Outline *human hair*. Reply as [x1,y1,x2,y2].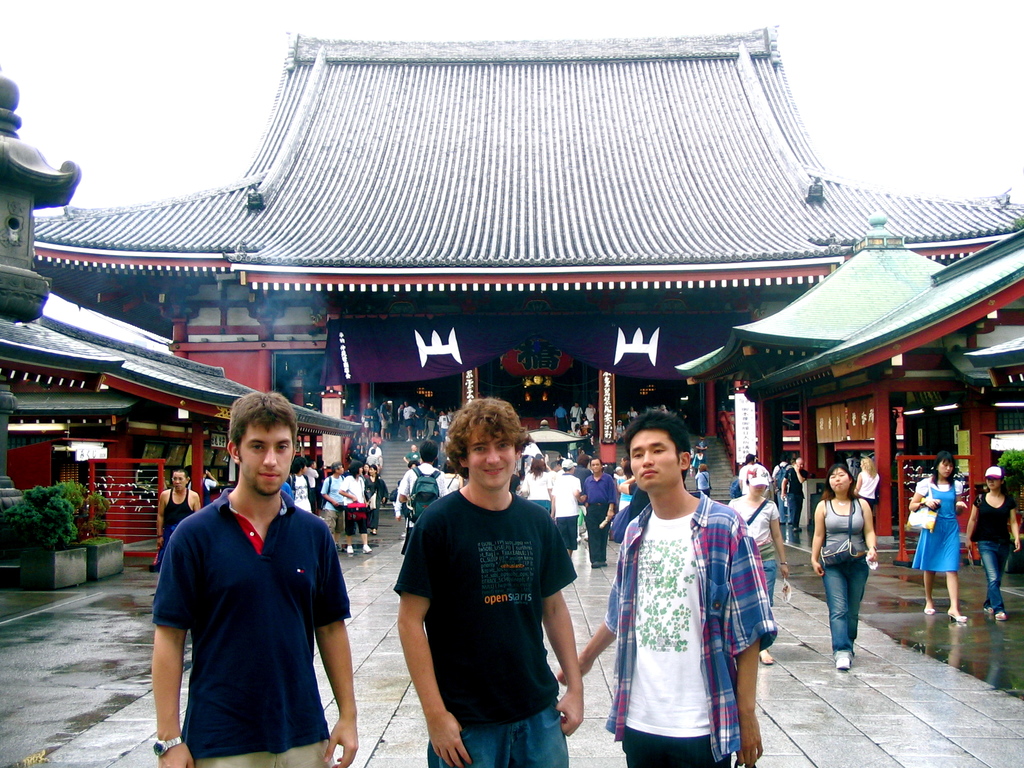
[821,463,858,500].
